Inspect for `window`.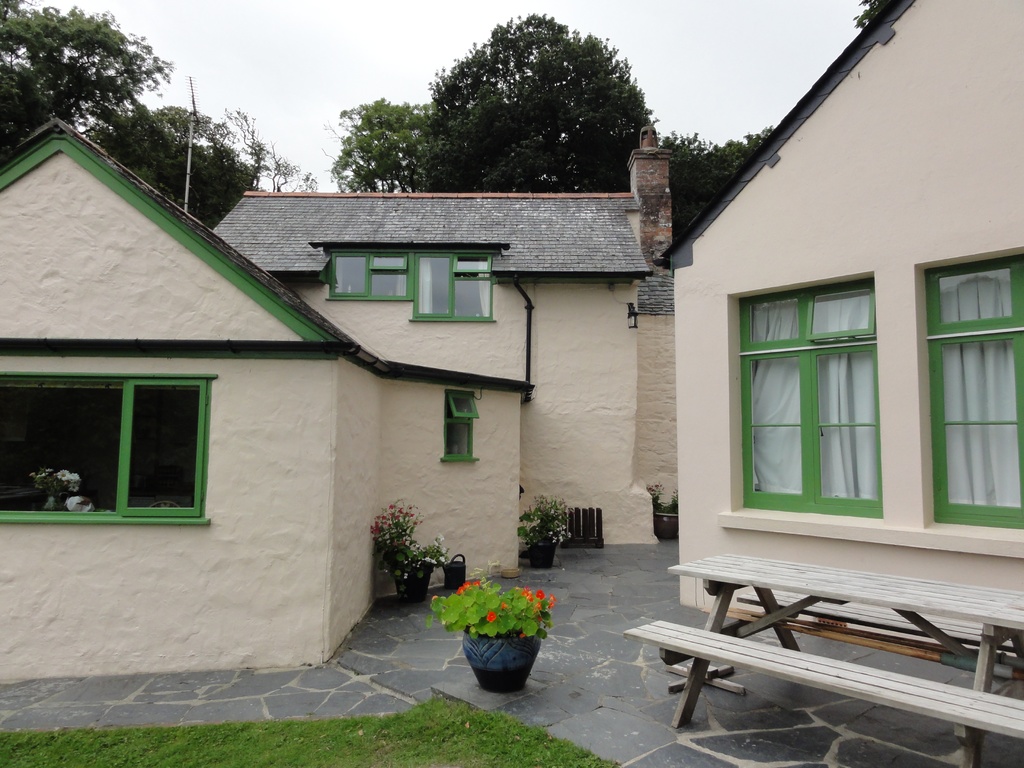
Inspection: Rect(413, 254, 497, 324).
